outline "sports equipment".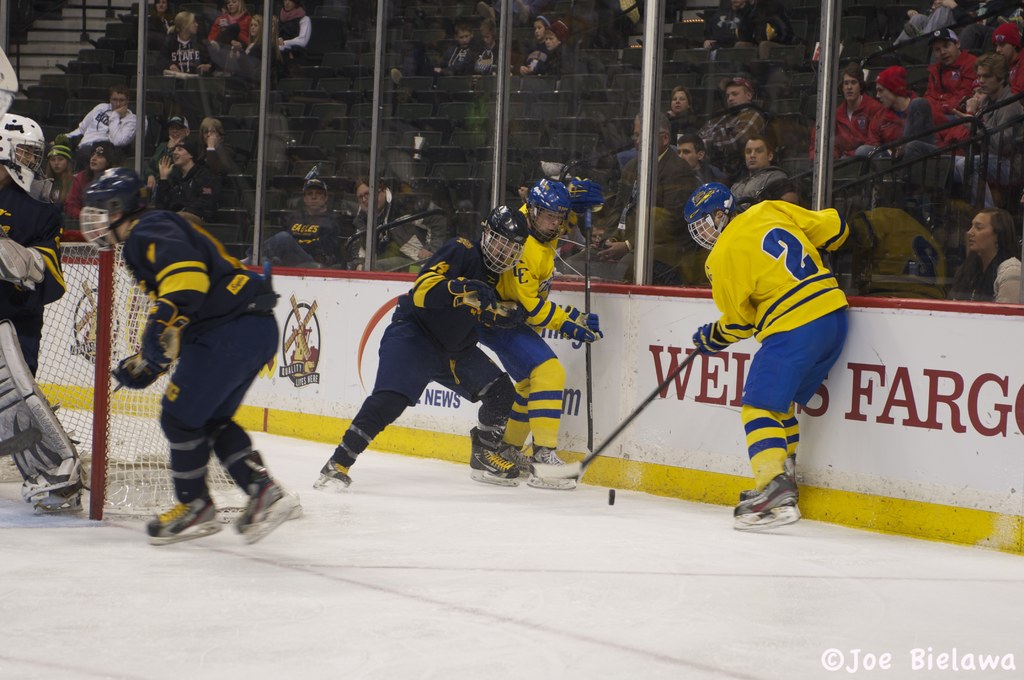
Outline: 572, 174, 605, 217.
